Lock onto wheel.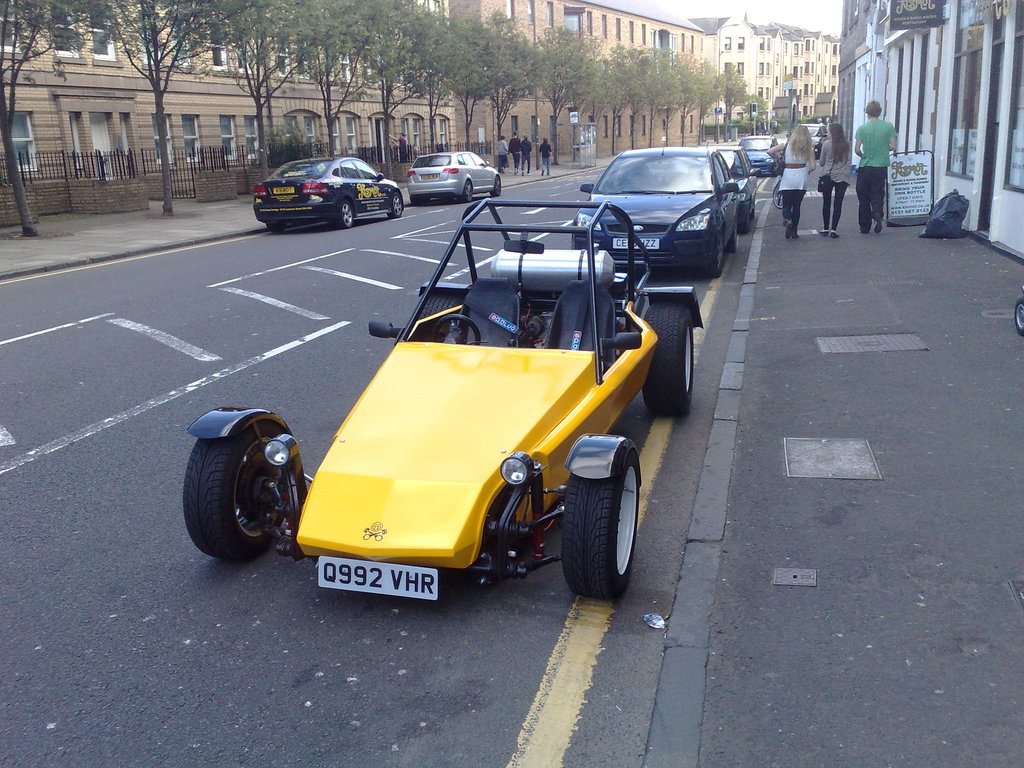
Locked: 332, 198, 356, 227.
